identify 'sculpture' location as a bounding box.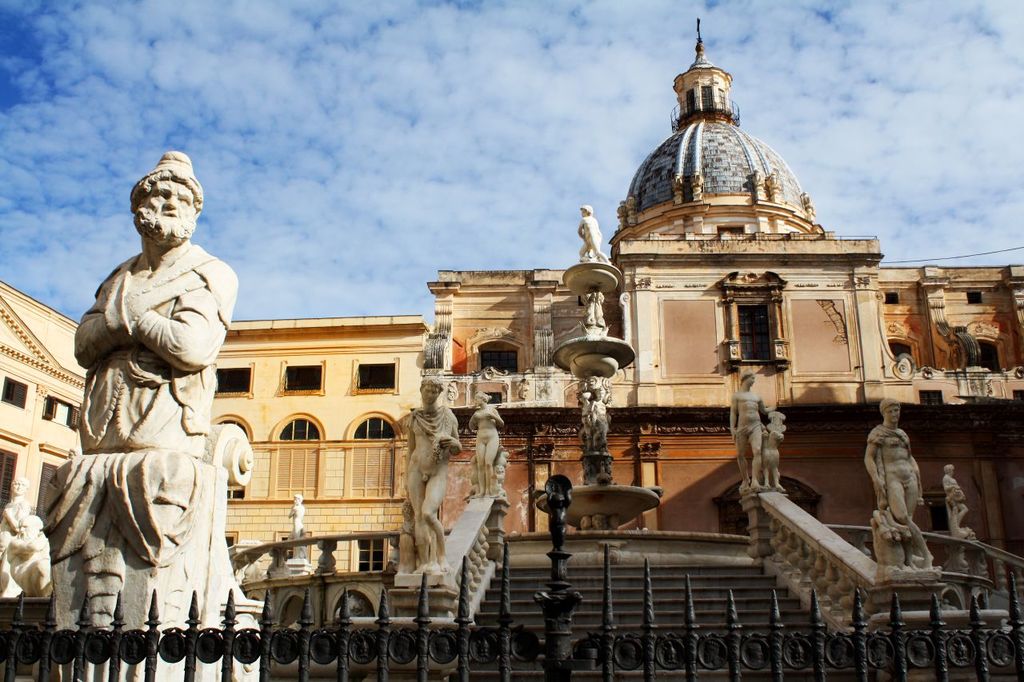
BBox(405, 377, 466, 575).
